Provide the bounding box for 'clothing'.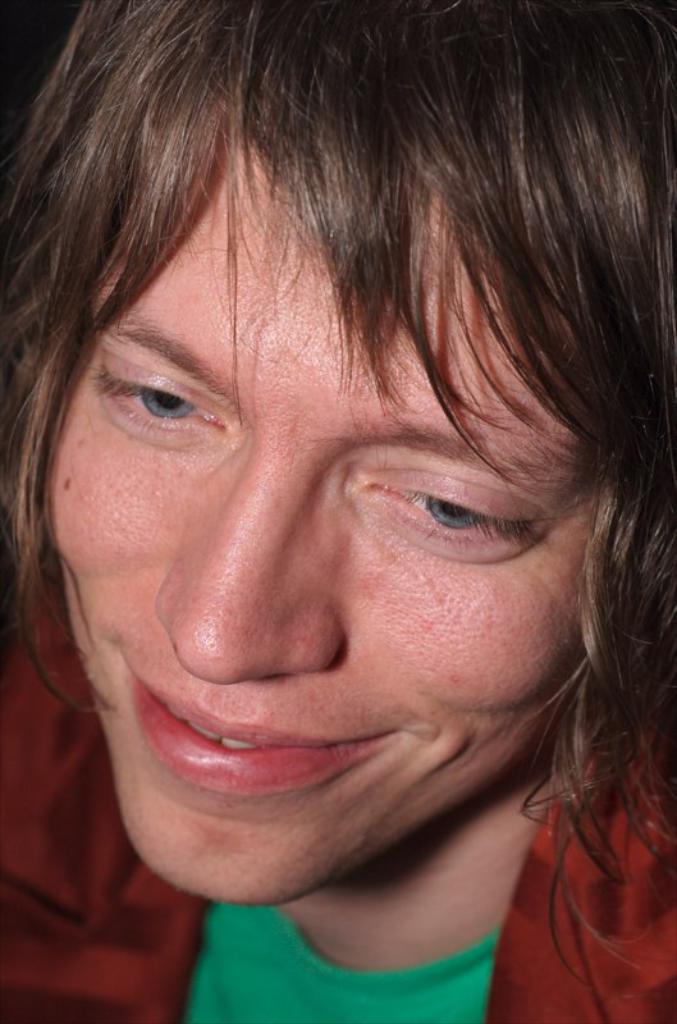
x1=184, y1=904, x2=499, y2=1023.
